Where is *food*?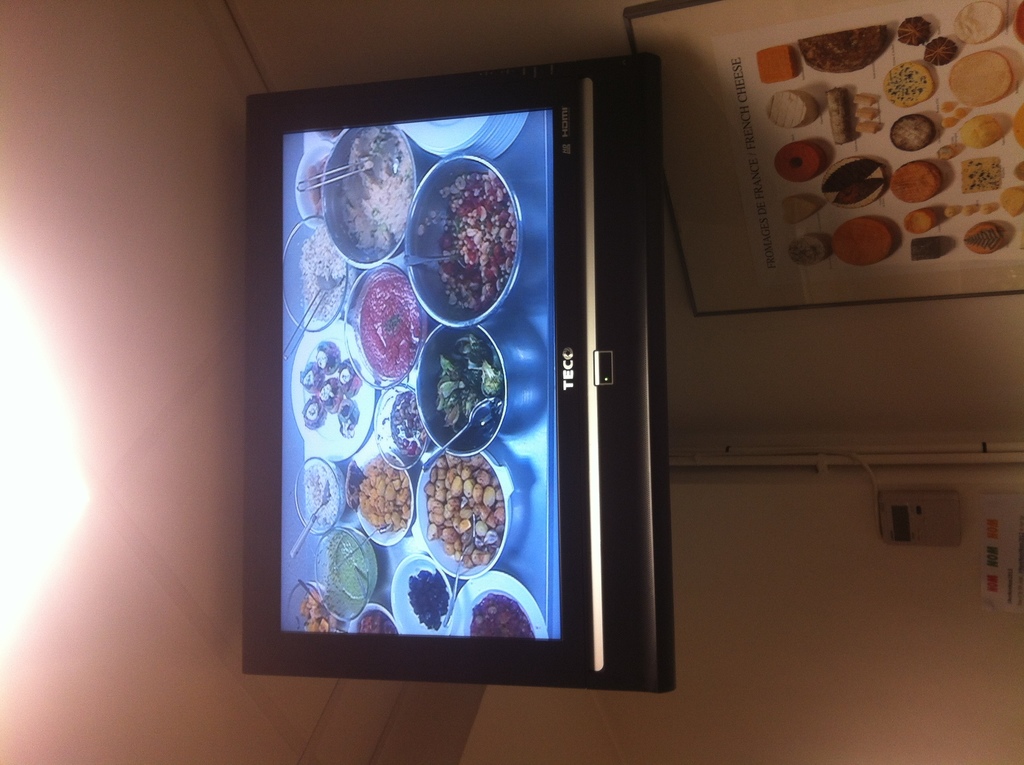
locate(409, 467, 499, 542).
